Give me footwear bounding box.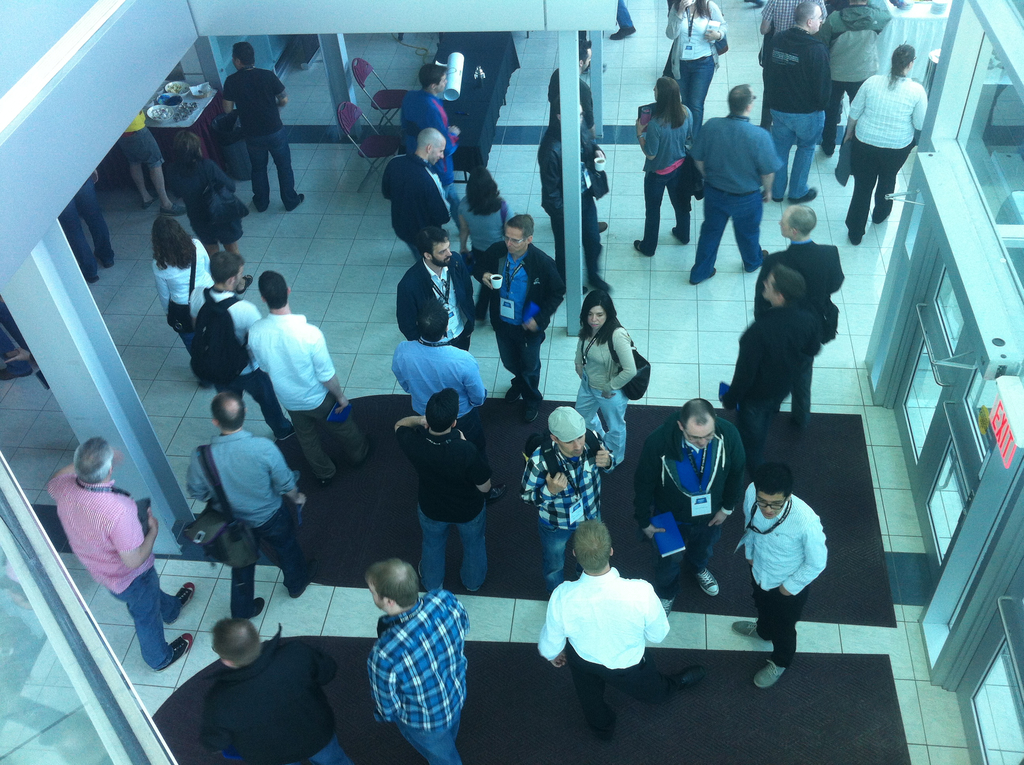
[689, 266, 717, 284].
